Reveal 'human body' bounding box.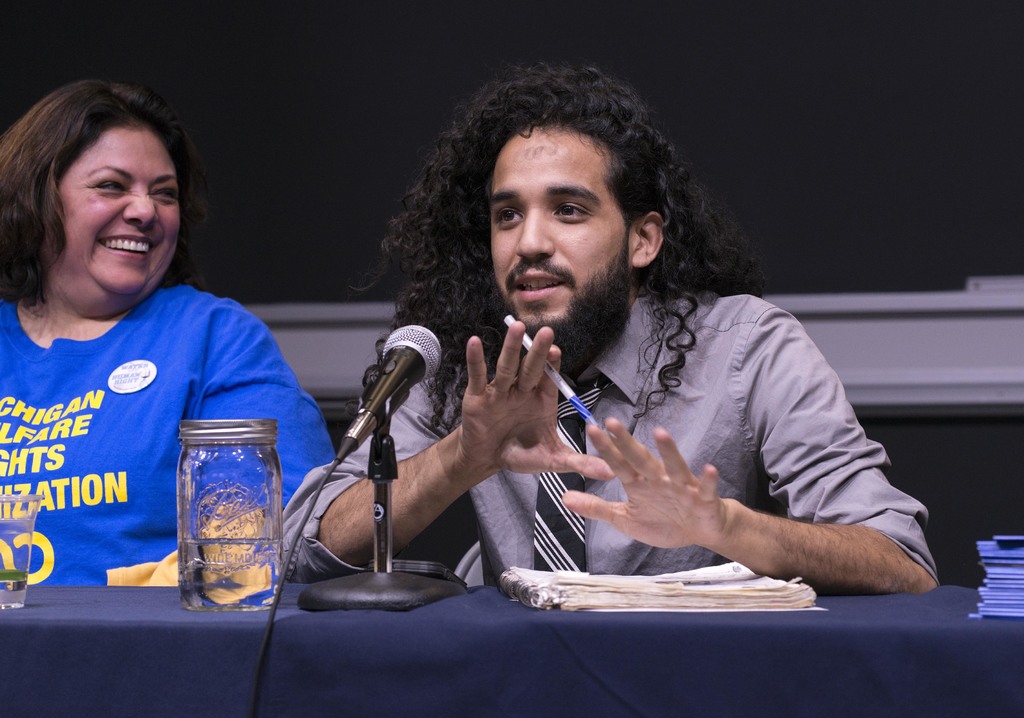
Revealed: left=187, top=177, right=920, bottom=619.
